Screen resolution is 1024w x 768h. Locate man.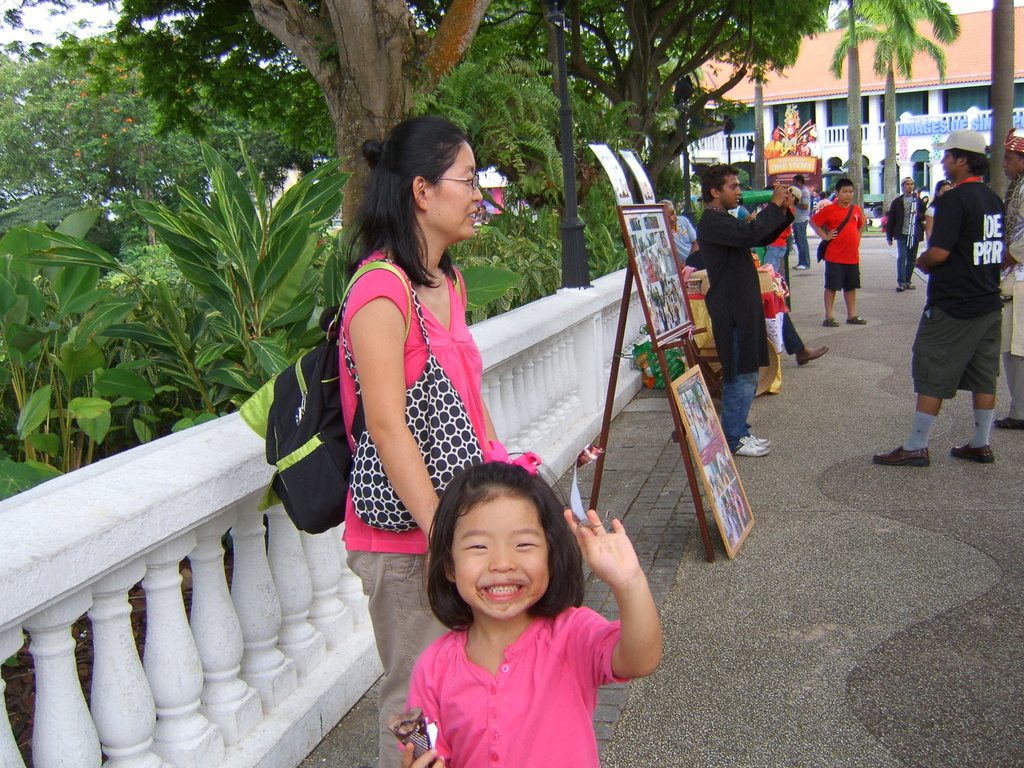
locate(694, 165, 794, 458).
